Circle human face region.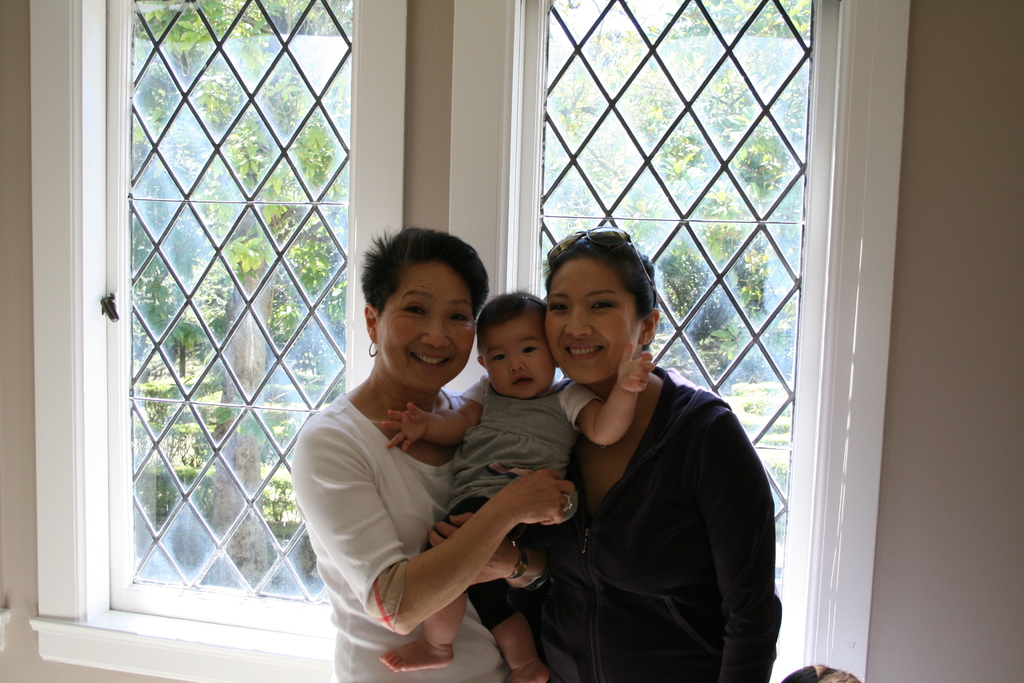
Region: 544,255,643,383.
